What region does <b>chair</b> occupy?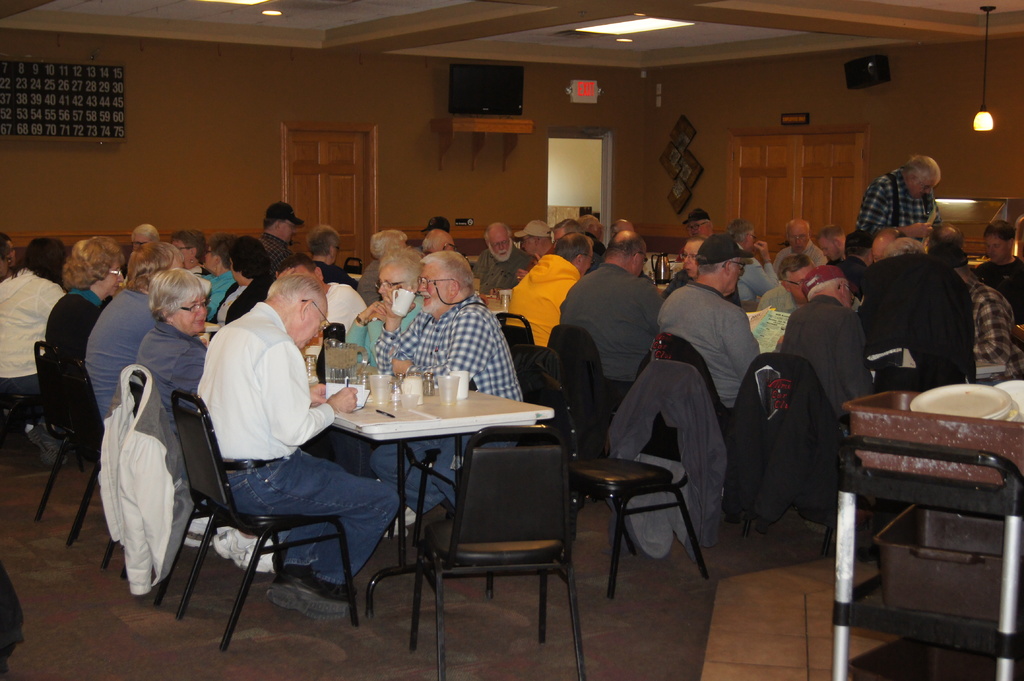
locate(116, 367, 283, 605).
